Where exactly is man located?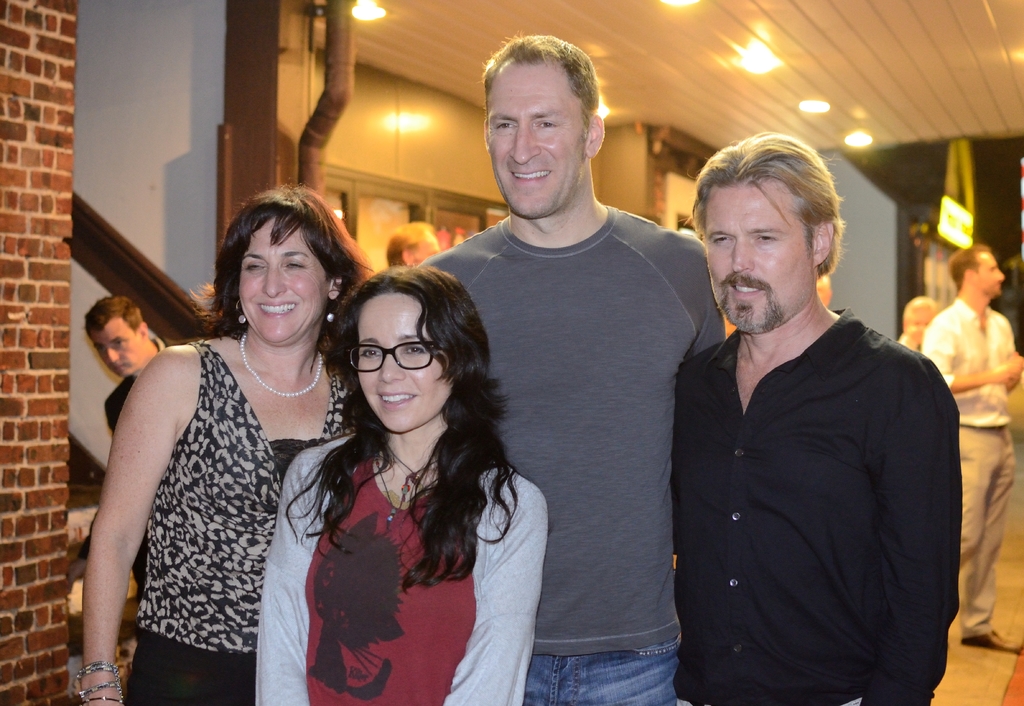
Its bounding box is bbox(652, 131, 971, 705).
